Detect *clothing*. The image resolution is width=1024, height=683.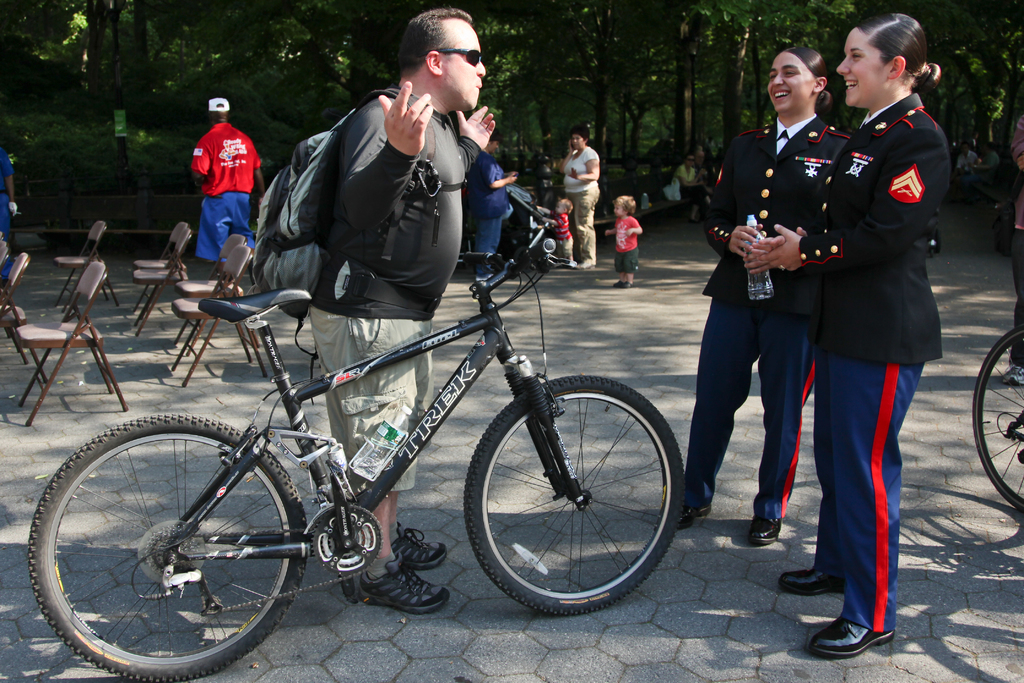
0 189 11 281.
